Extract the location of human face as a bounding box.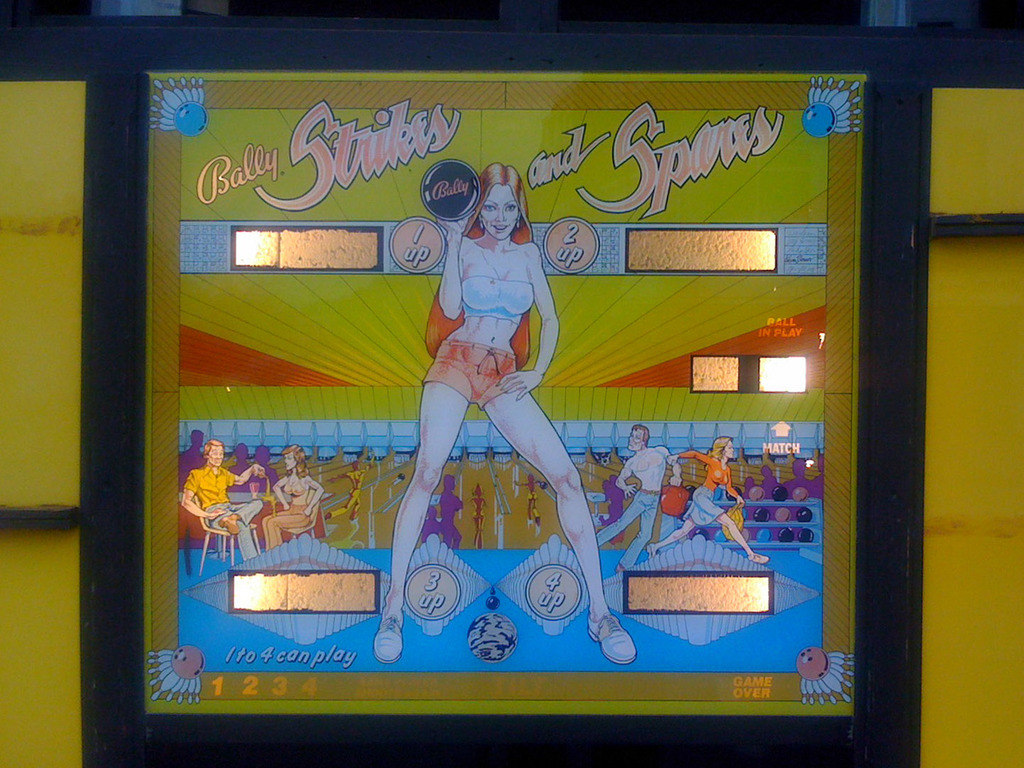
bbox=(624, 427, 646, 450).
